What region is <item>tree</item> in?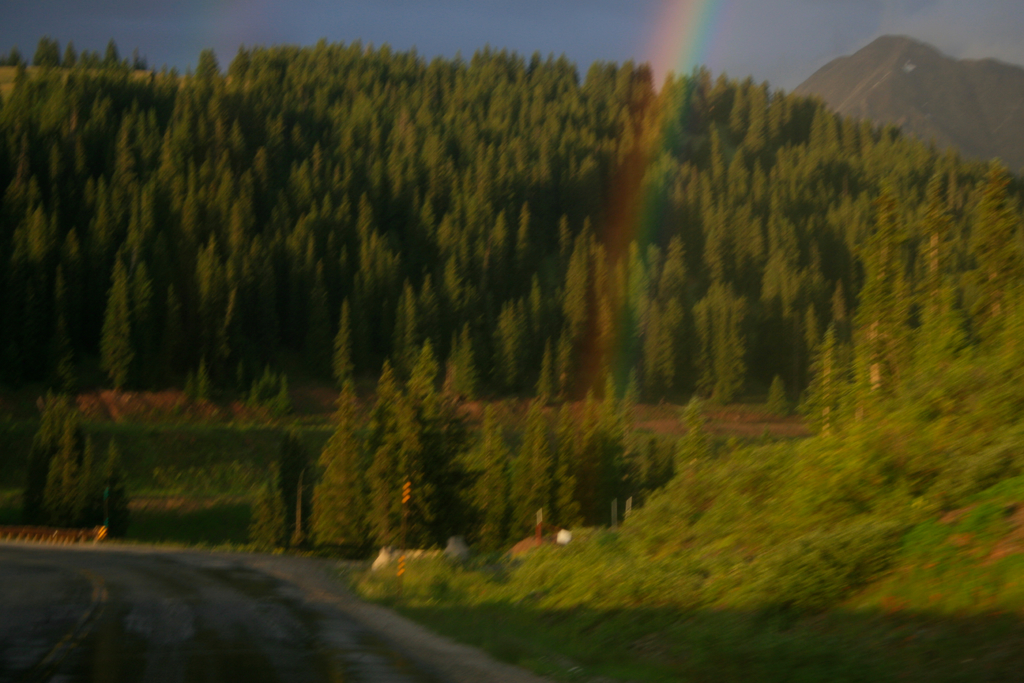
pyautogui.locateOnScreen(0, 31, 152, 99).
